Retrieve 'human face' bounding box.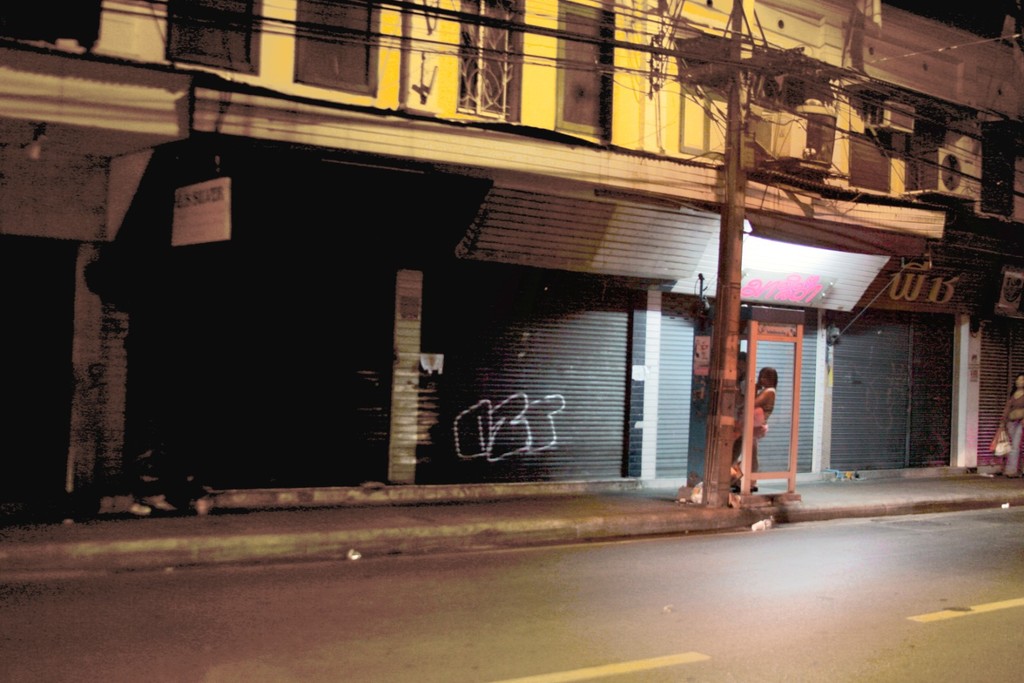
Bounding box: bbox(758, 362, 780, 391).
